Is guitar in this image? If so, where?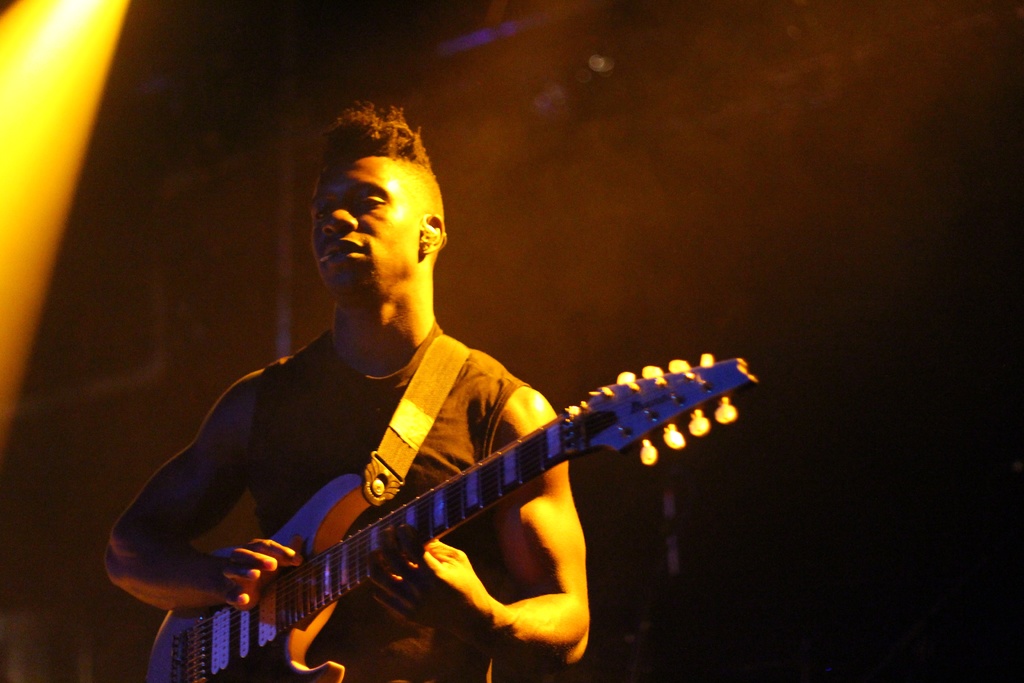
Yes, at [149,347,760,682].
